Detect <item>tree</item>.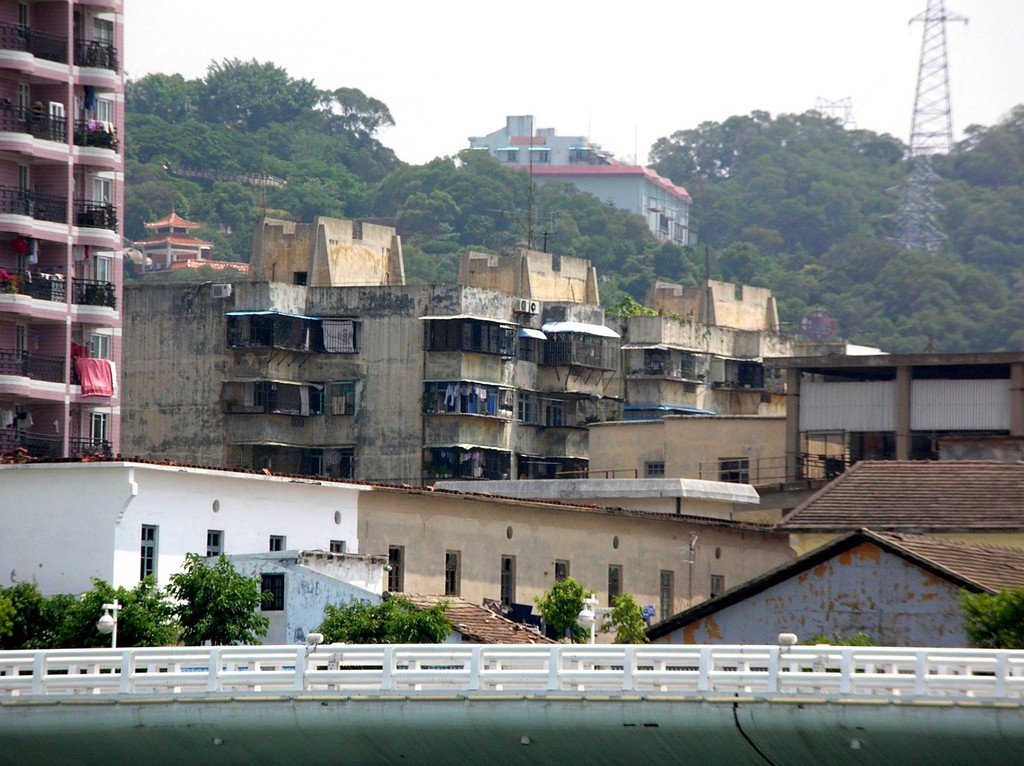
Detected at bbox(312, 594, 452, 646).
